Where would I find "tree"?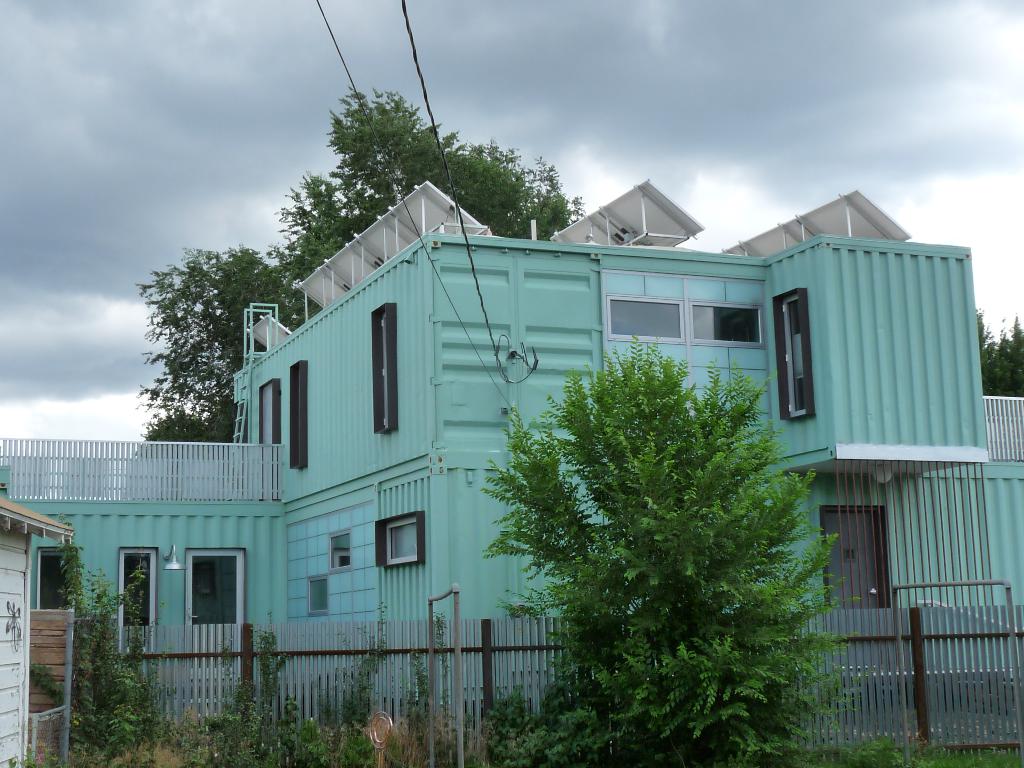
At Rect(122, 415, 212, 514).
